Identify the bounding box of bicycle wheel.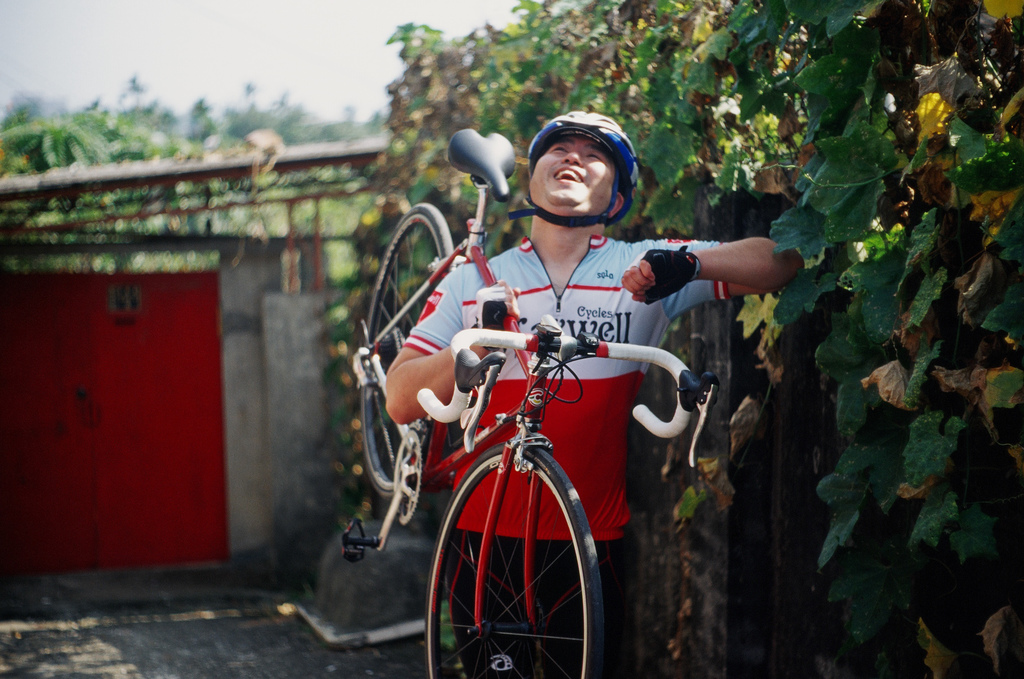
(left=358, top=206, right=456, bottom=510).
